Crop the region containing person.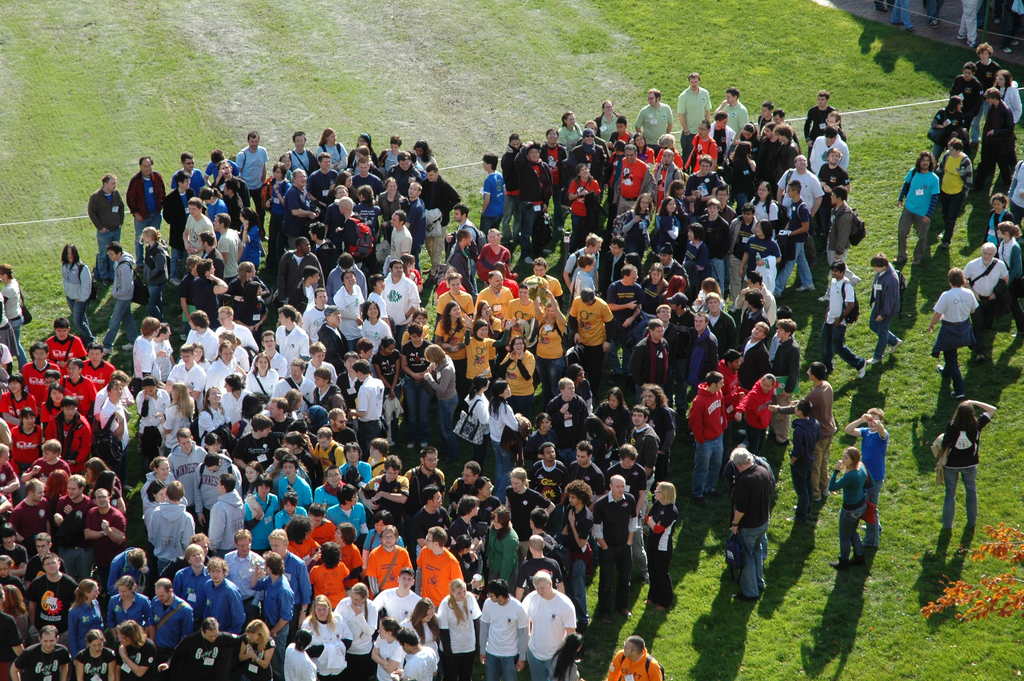
Crop region: (left=400, top=247, right=423, bottom=287).
